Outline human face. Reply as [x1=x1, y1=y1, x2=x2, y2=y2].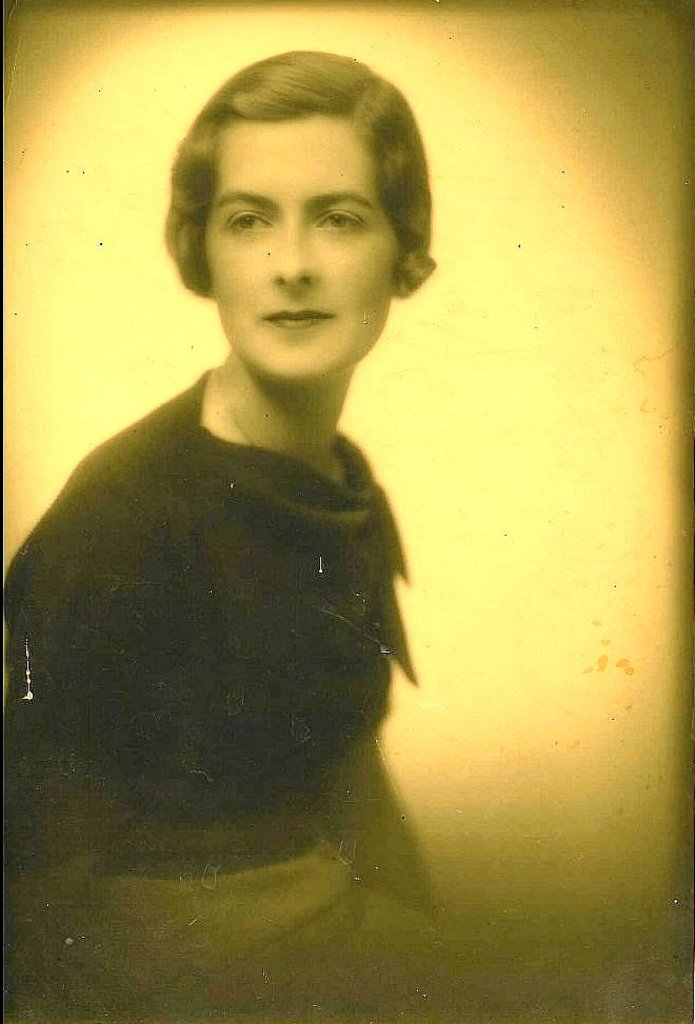
[x1=205, y1=107, x2=398, y2=376].
